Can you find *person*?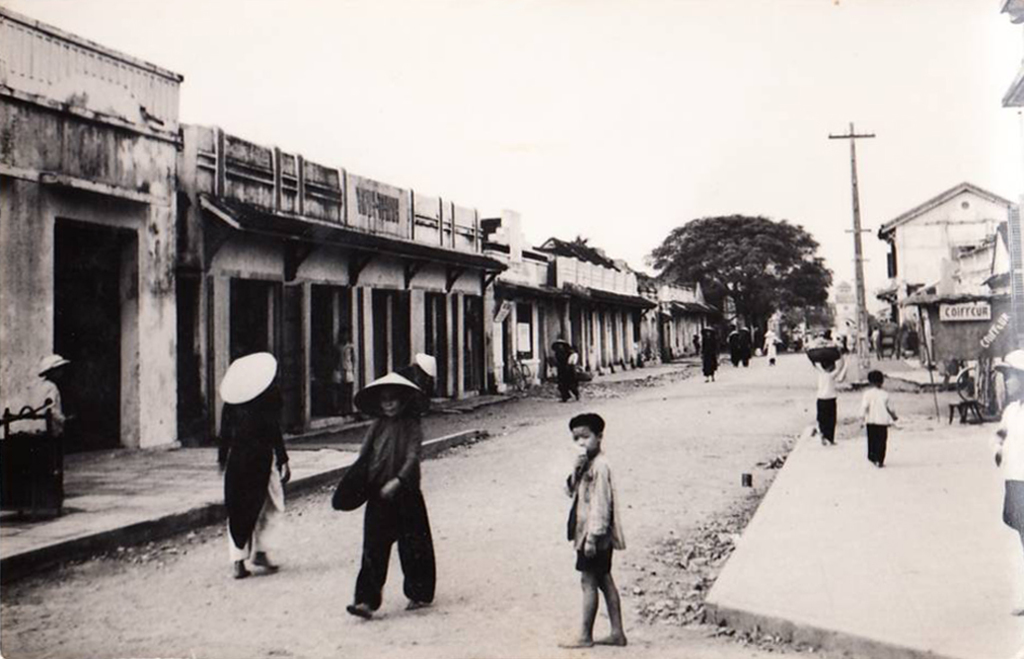
Yes, bounding box: left=341, top=362, right=450, bottom=629.
